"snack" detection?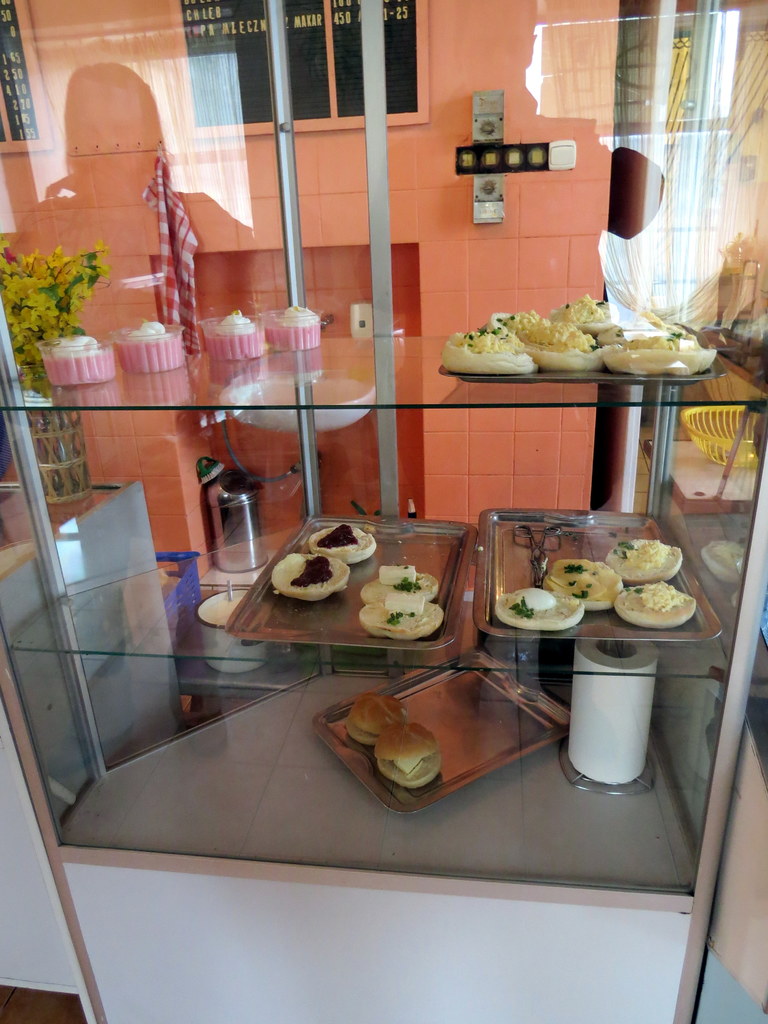
[346, 691, 407, 747]
